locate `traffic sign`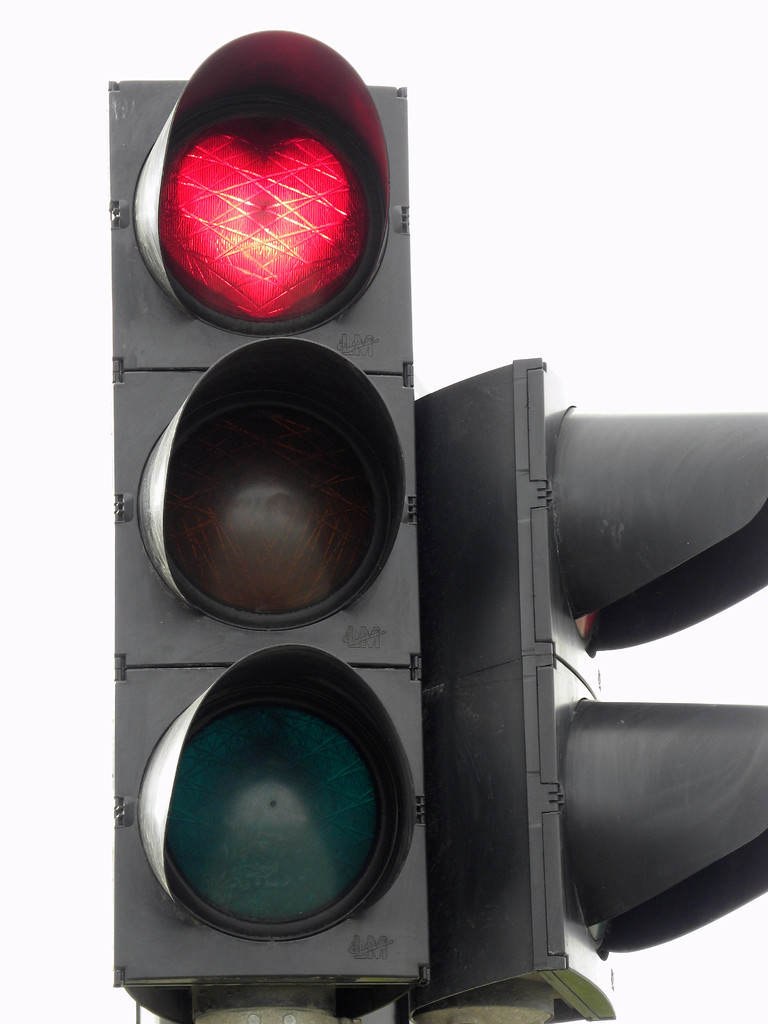
{"left": 412, "top": 350, "right": 767, "bottom": 1022}
